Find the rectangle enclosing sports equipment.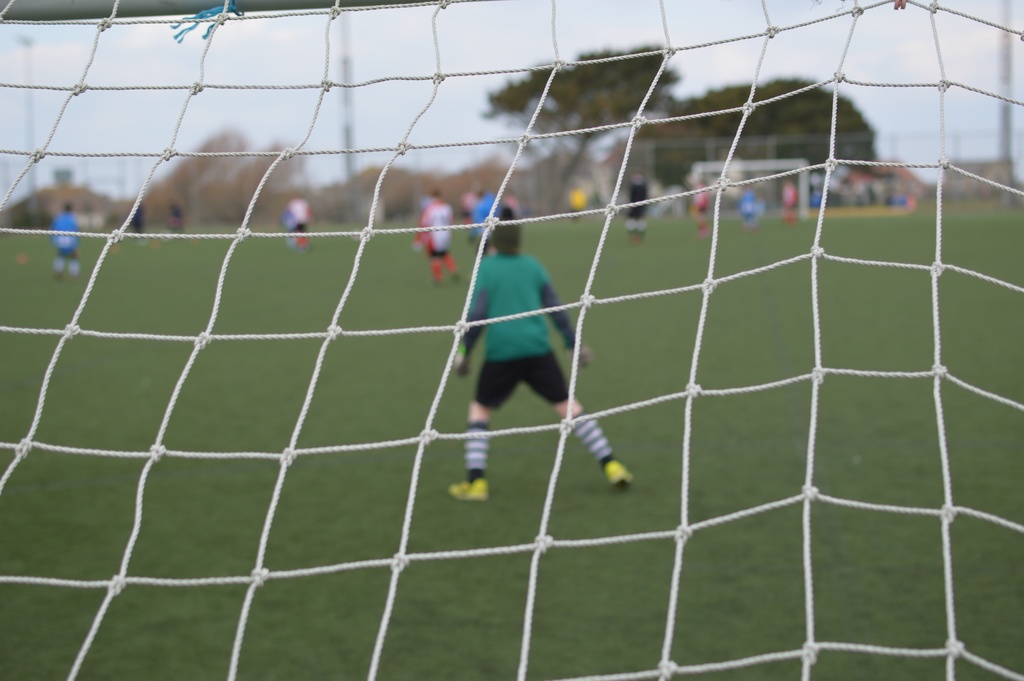
locate(449, 479, 489, 504).
